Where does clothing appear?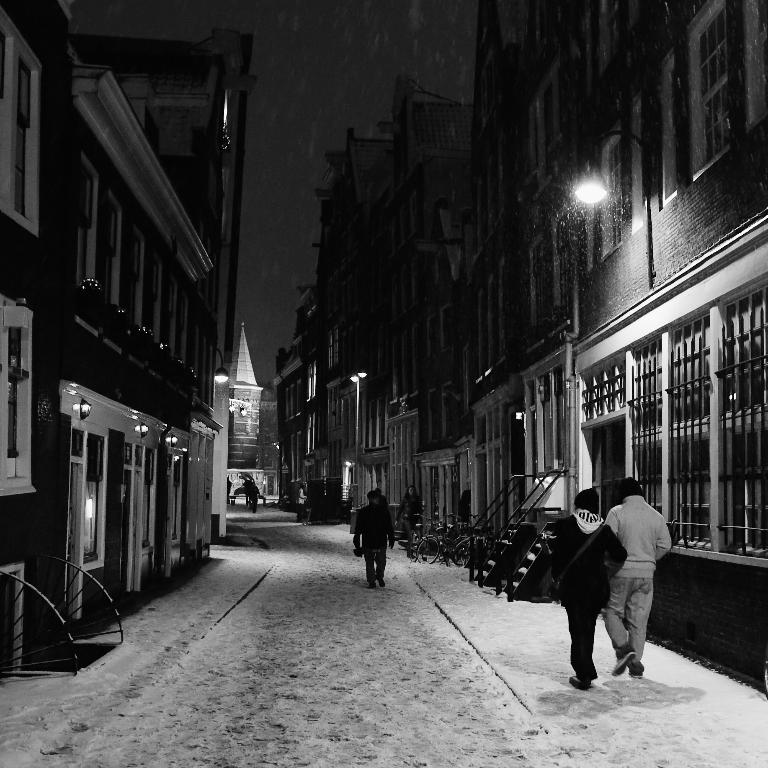
Appears at pyautogui.locateOnScreen(362, 544, 384, 580).
